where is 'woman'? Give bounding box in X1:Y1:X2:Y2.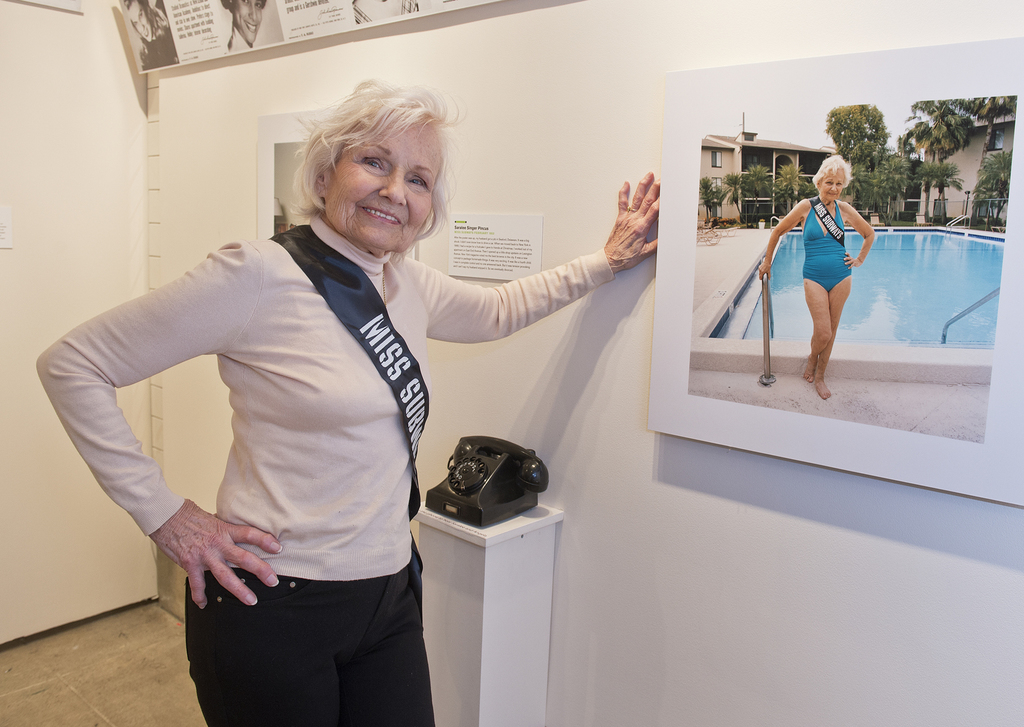
769:159:881:391.
